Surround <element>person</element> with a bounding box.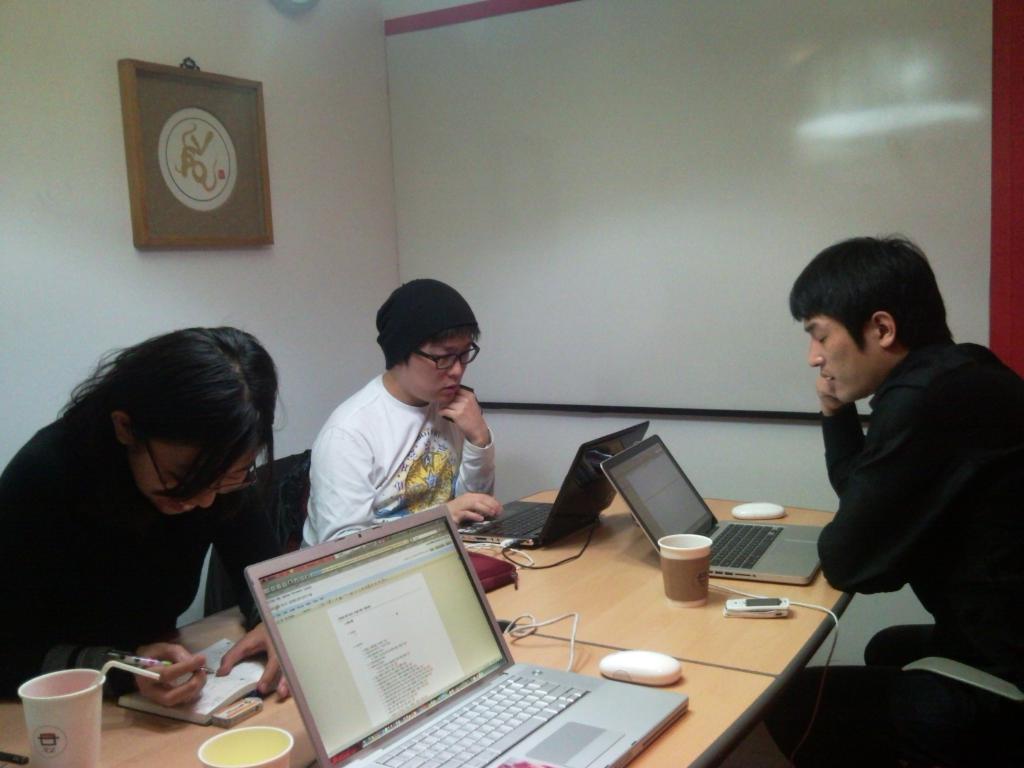
{"x1": 766, "y1": 227, "x2": 1004, "y2": 698}.
